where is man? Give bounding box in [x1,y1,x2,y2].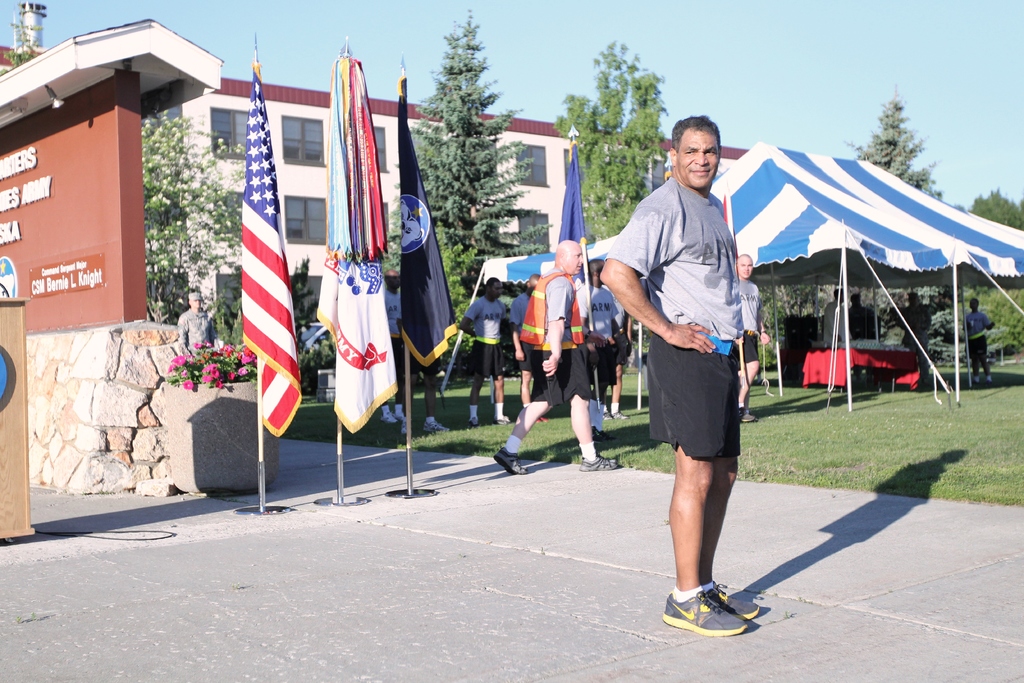
[959,294,996,386].
